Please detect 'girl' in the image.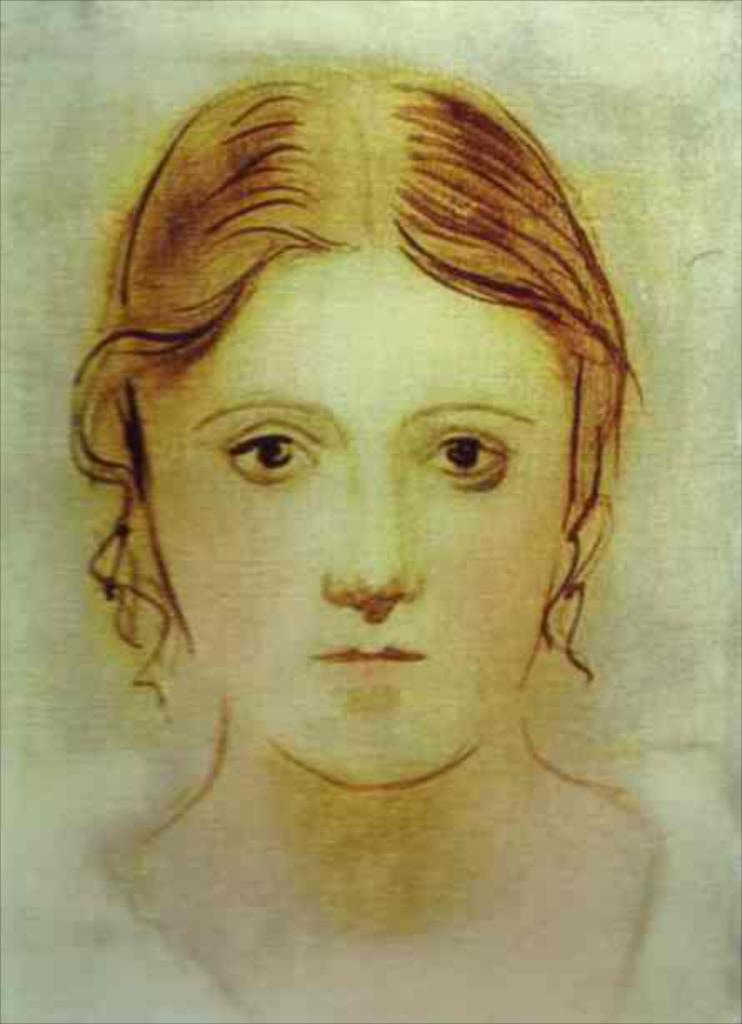
BBox(50, 70, 732, 1022).
